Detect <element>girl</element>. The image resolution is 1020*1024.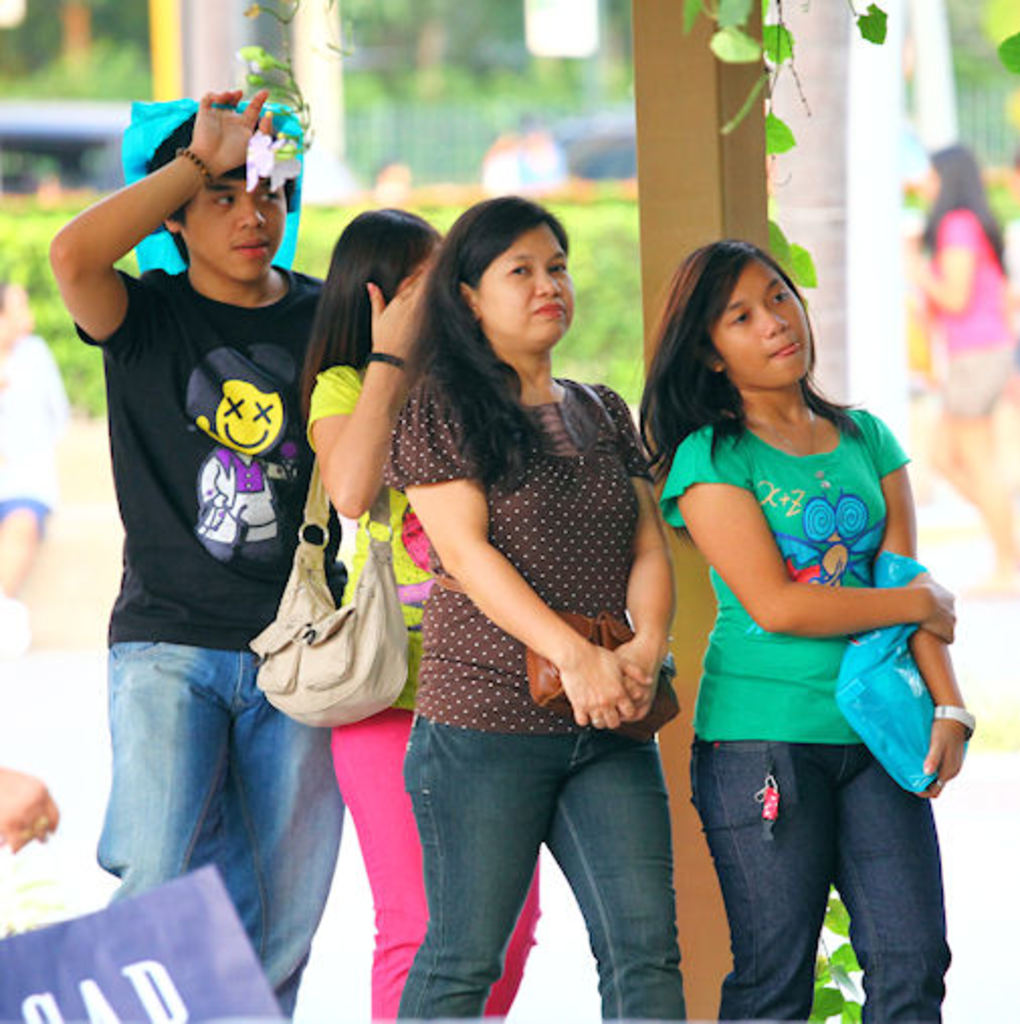
locate(347, 188, 701, 1022).
